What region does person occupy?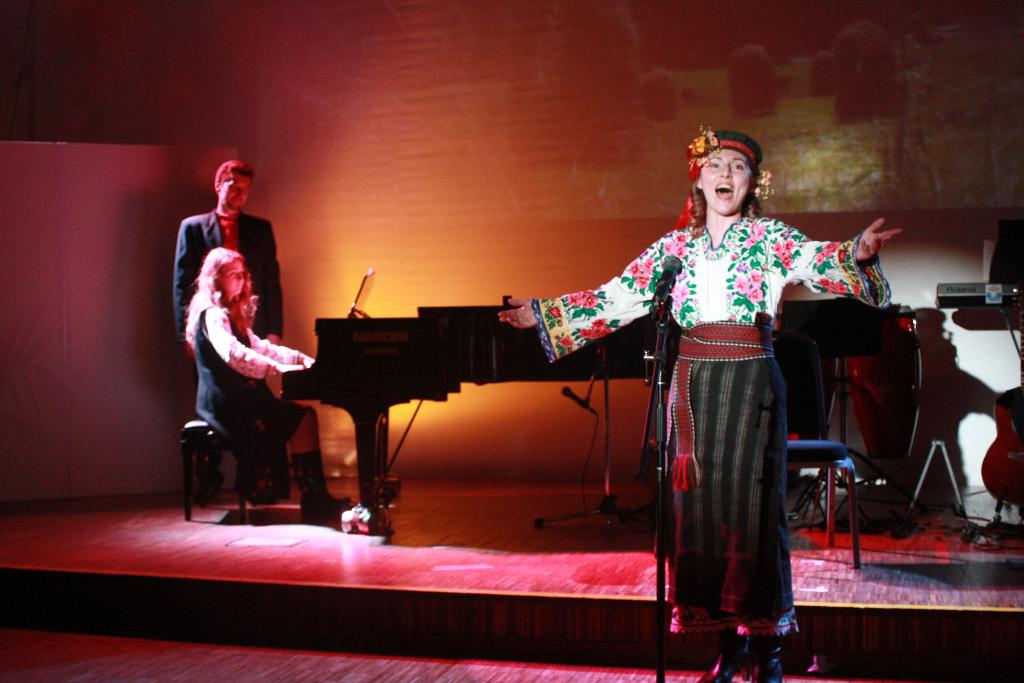
bbox(184, 250, 349, 518).
